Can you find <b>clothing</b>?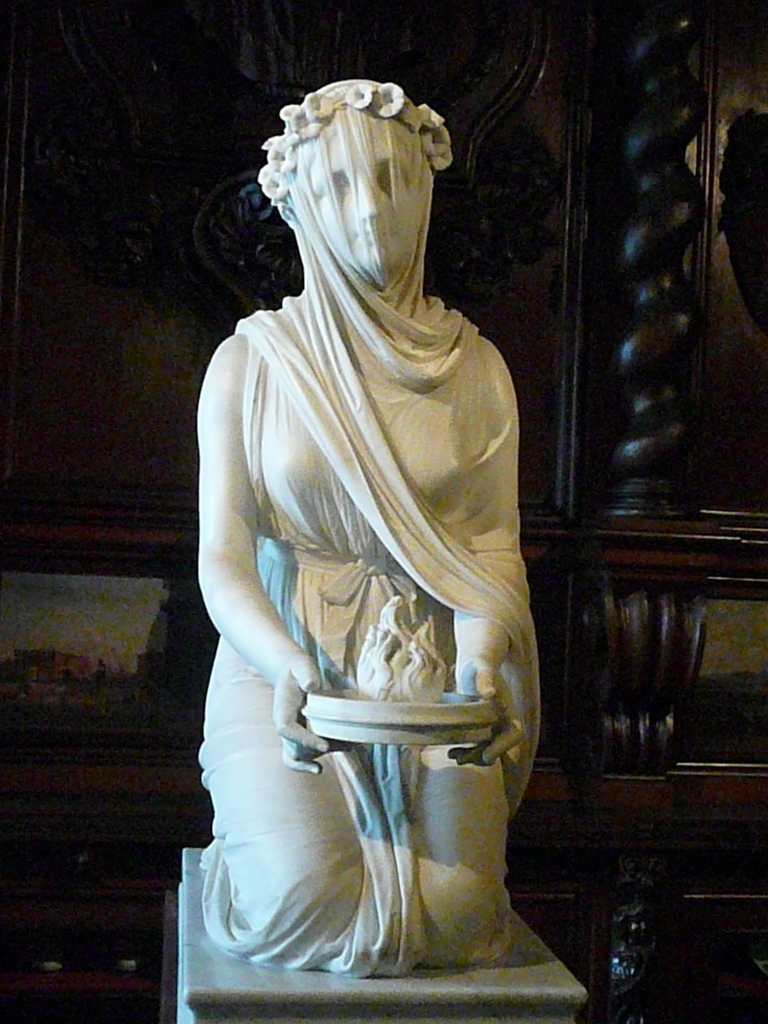
Yes, bounding box: [183,163,567,976].
